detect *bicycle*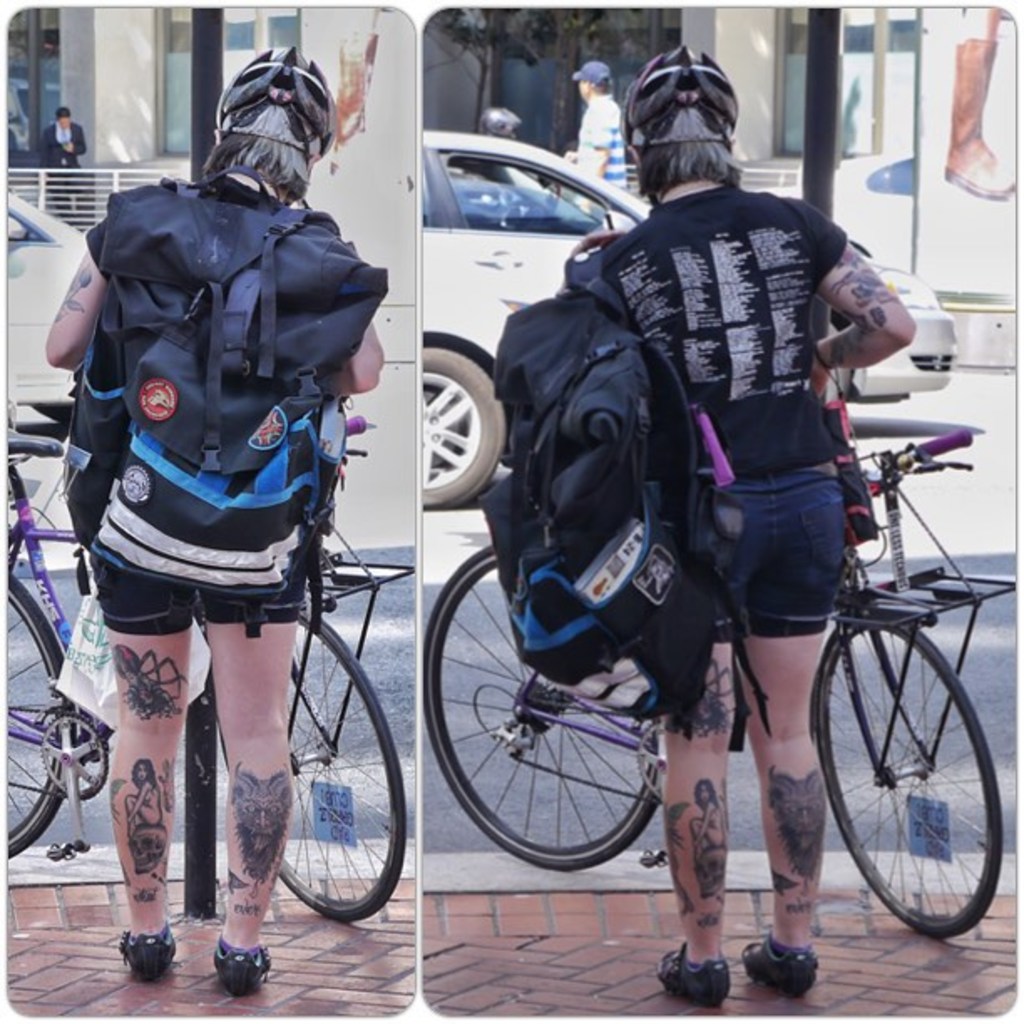
box=[2, 407, 408, 927]
